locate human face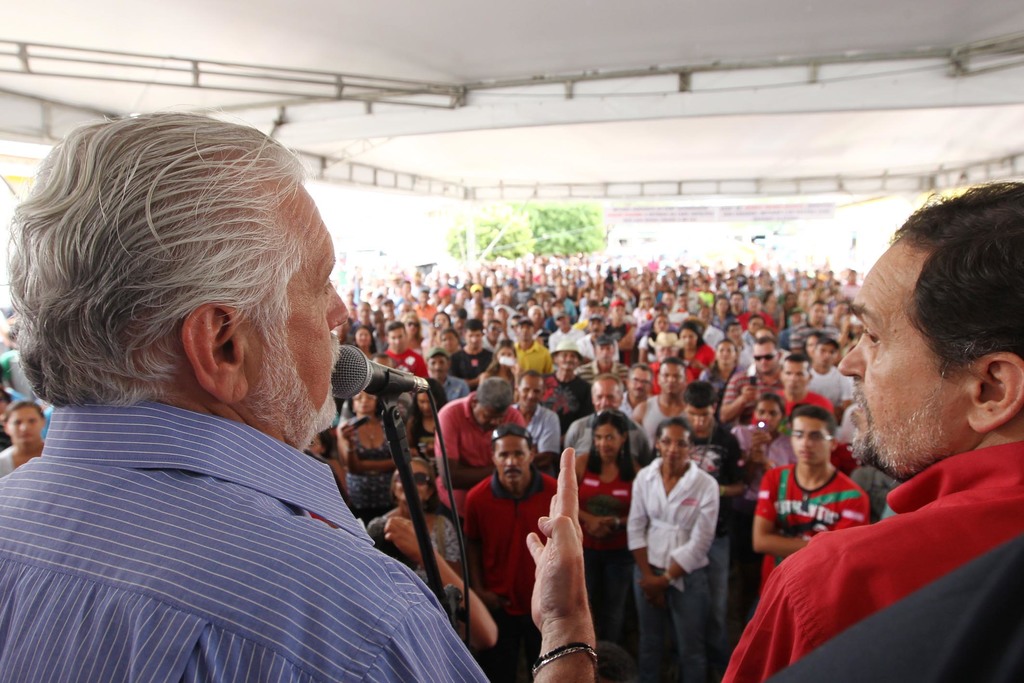
l=660, t=366, r=682, b=394
